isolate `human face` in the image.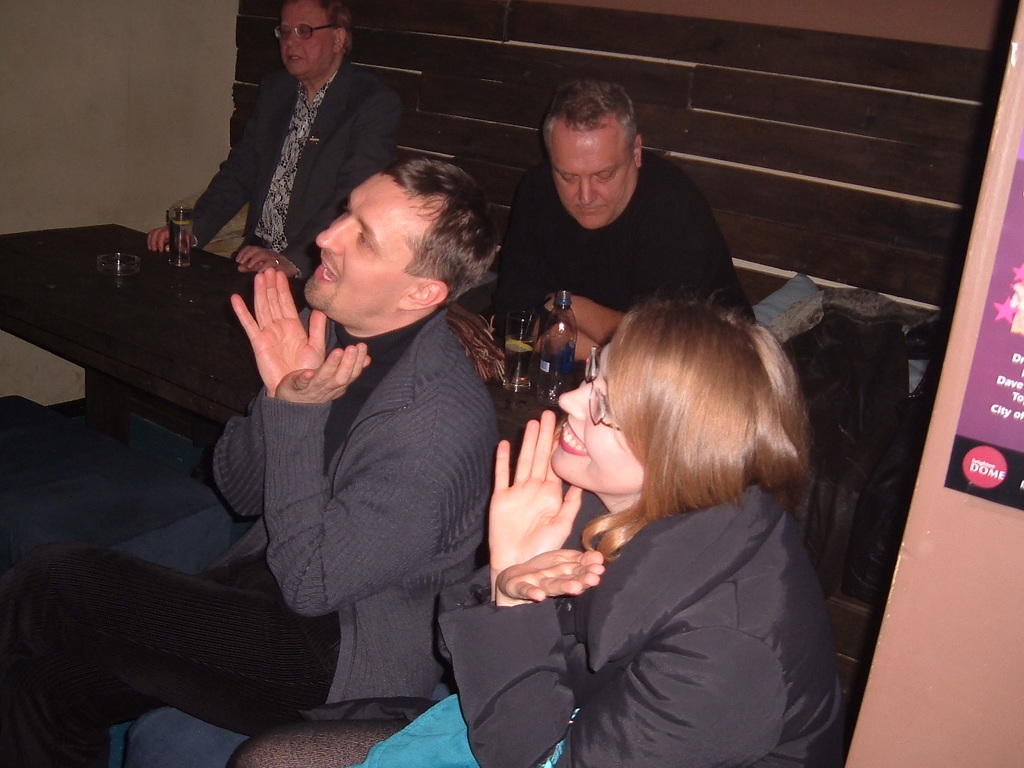
Isolated region: (278, 1, 334, 77).
